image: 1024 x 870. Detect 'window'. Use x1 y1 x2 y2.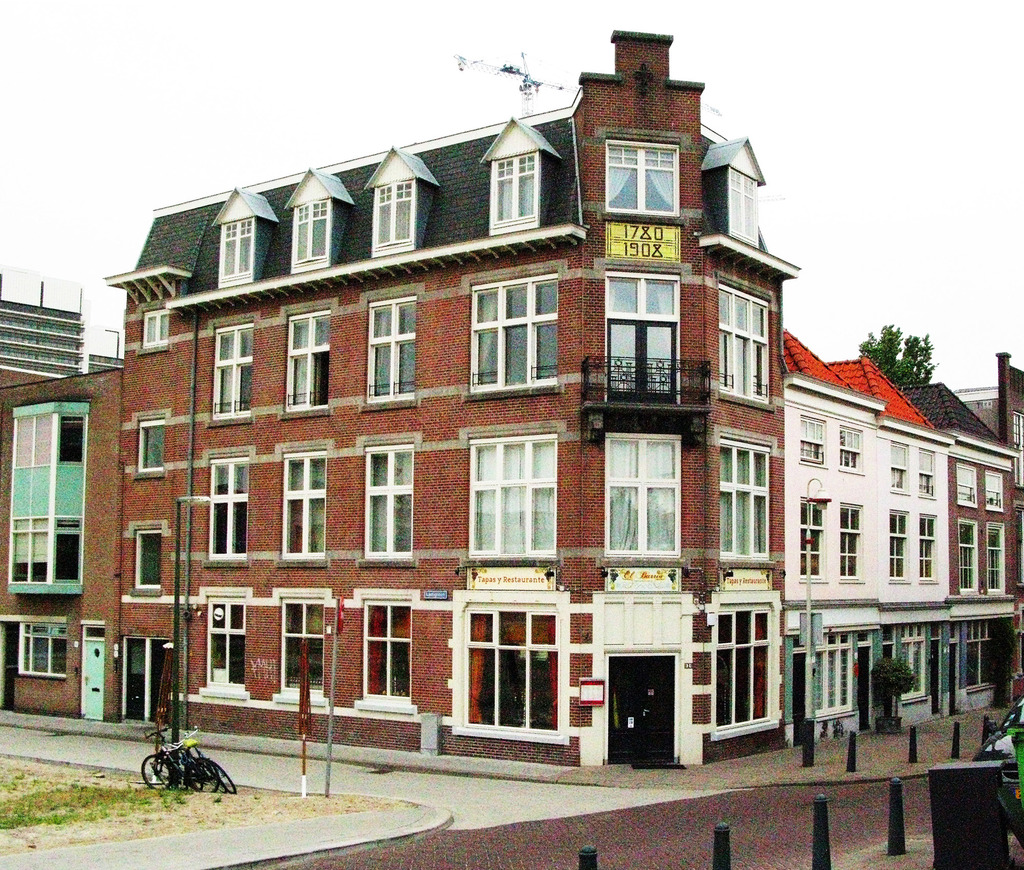
468 435 558 559.
